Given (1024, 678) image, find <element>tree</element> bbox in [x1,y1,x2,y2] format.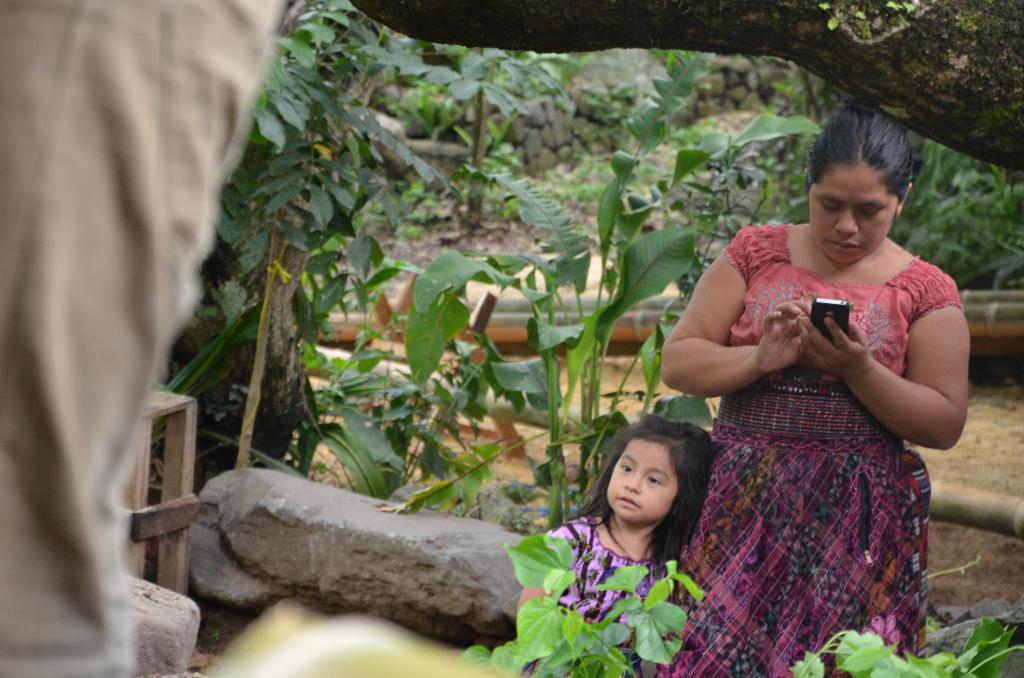
[156,0,1023,677].
